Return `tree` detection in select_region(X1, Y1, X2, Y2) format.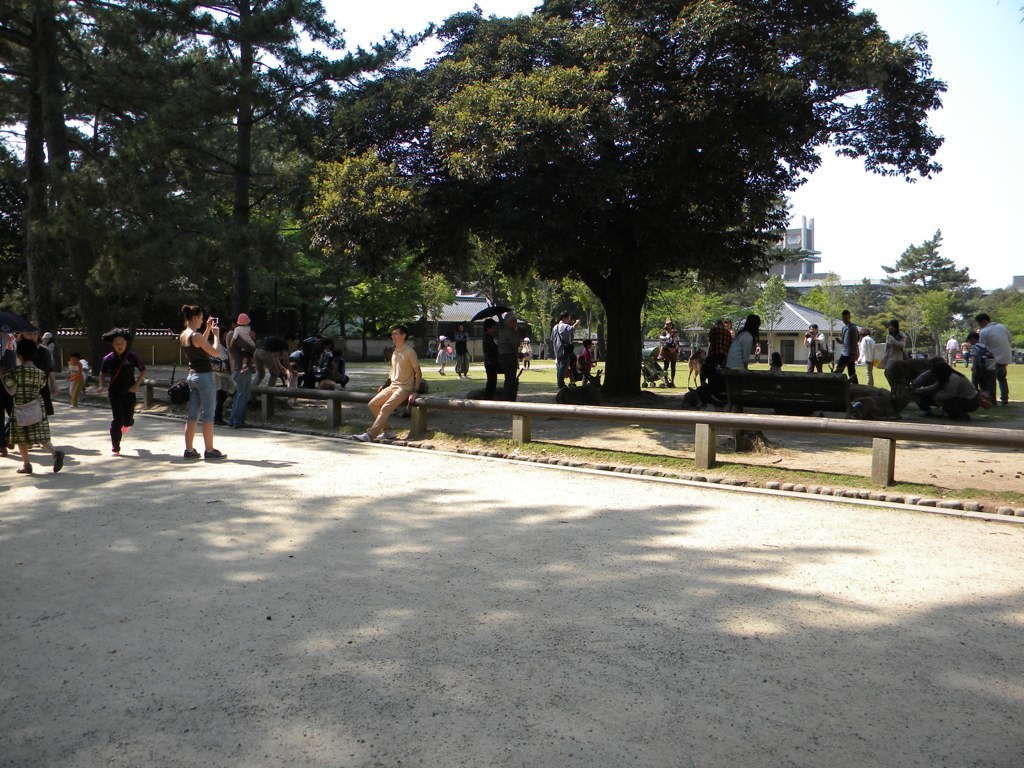
select_region(466, 226, 533, 361).
